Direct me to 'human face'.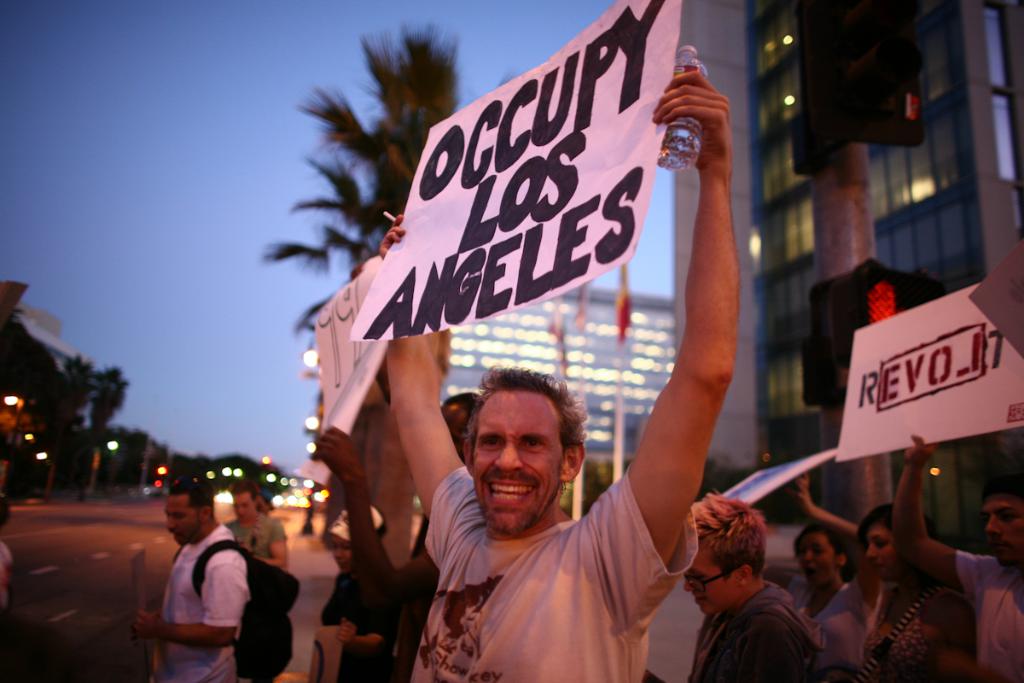
Direction: select_region(866, 525, 893, 581).
